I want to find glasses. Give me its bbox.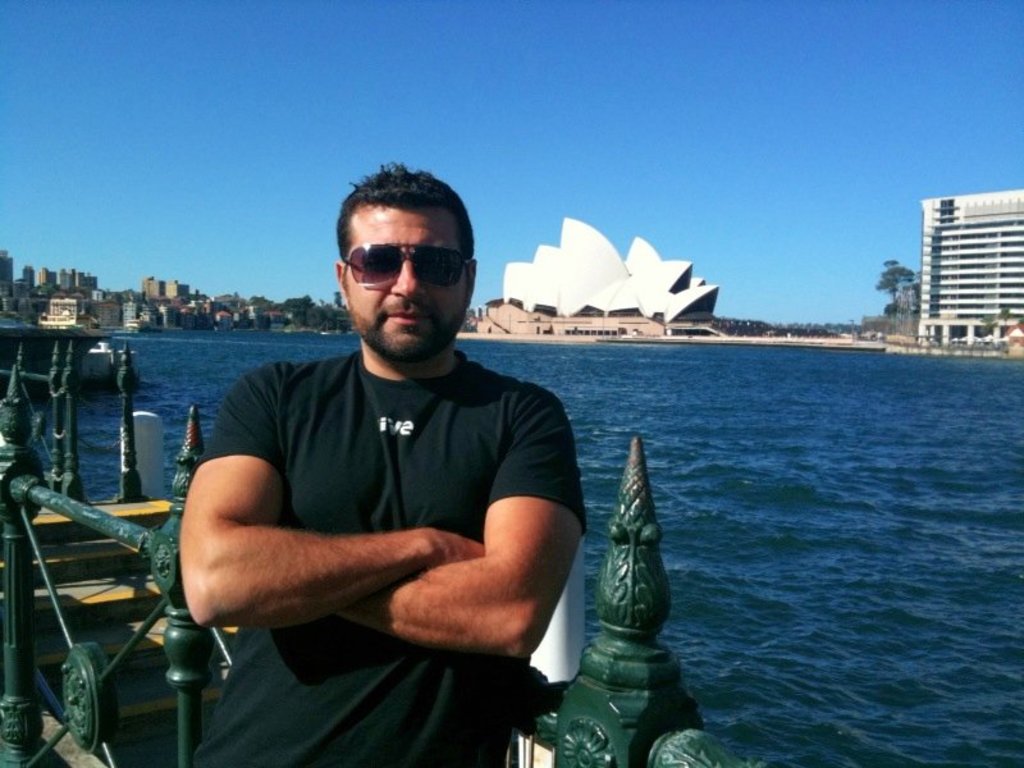
region(330, 233, 470, 302).
